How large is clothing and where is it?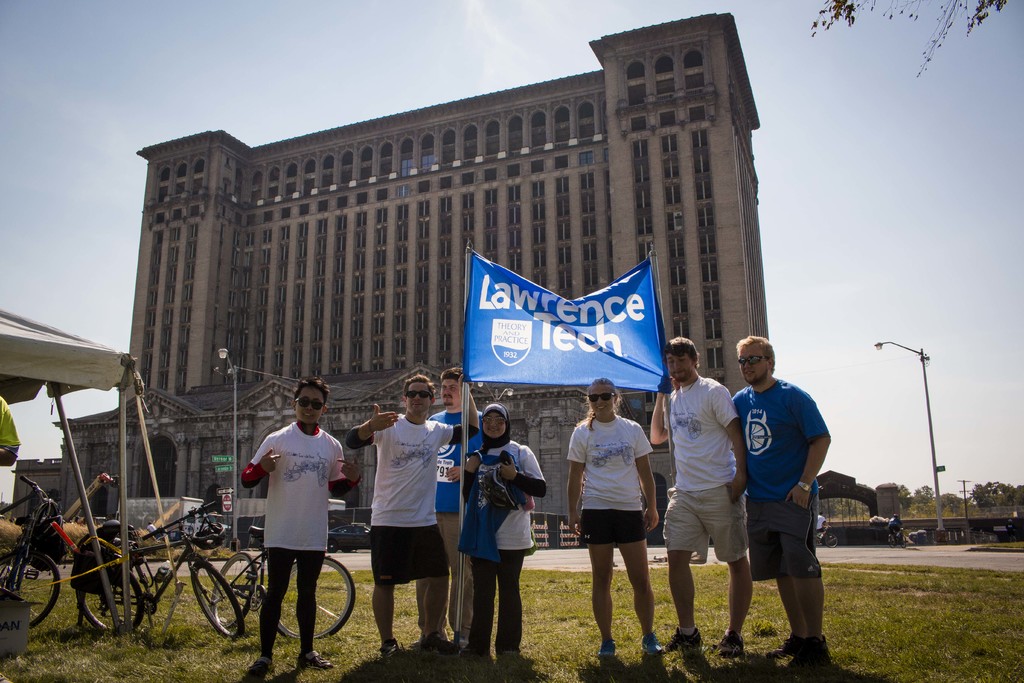
Bounding box: (660, 375, 751, 564).
